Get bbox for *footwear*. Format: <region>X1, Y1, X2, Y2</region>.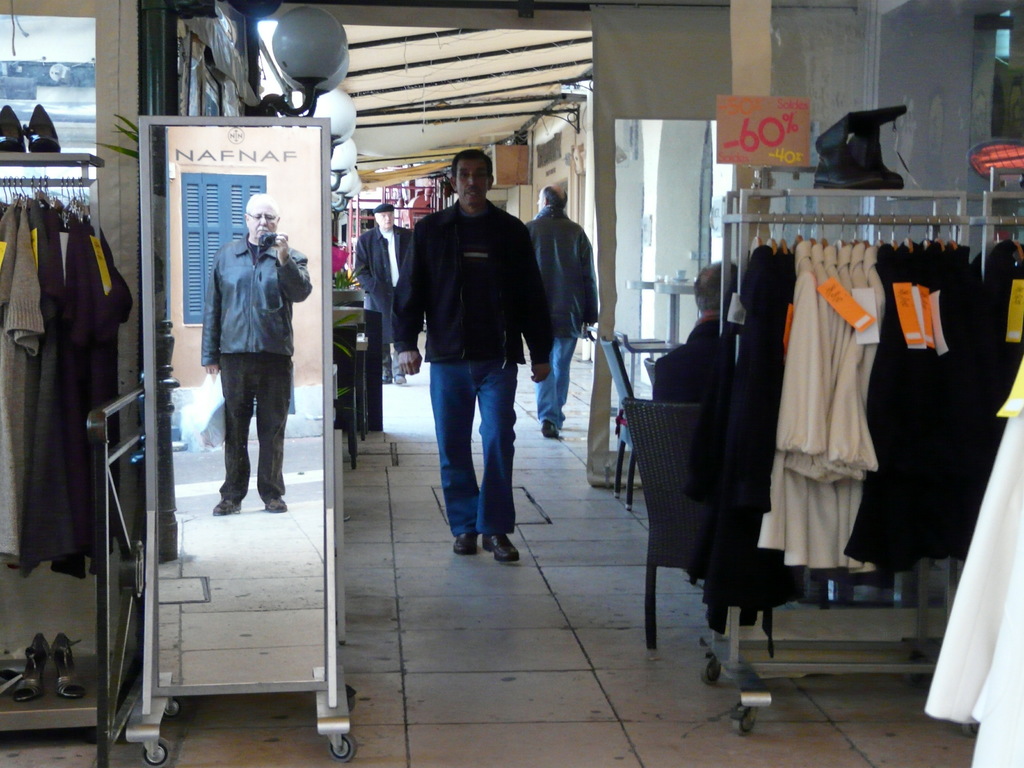
<region>265, 497, 286, 512</region>.
